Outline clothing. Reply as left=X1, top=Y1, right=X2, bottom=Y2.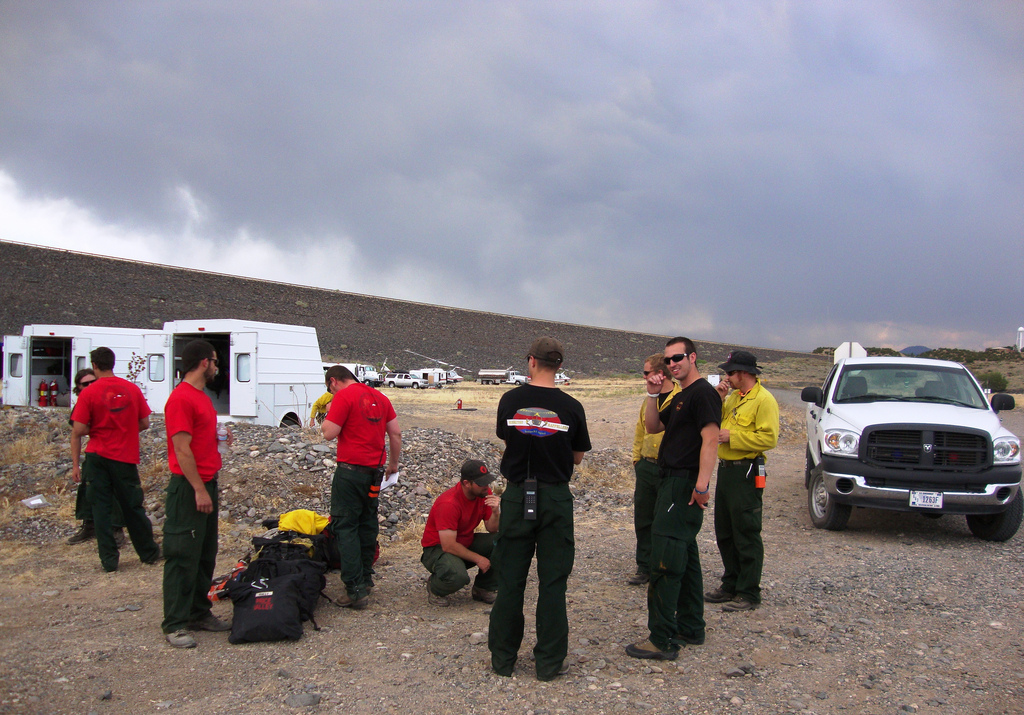
left=652, top=380, right=727, bottom=650.
